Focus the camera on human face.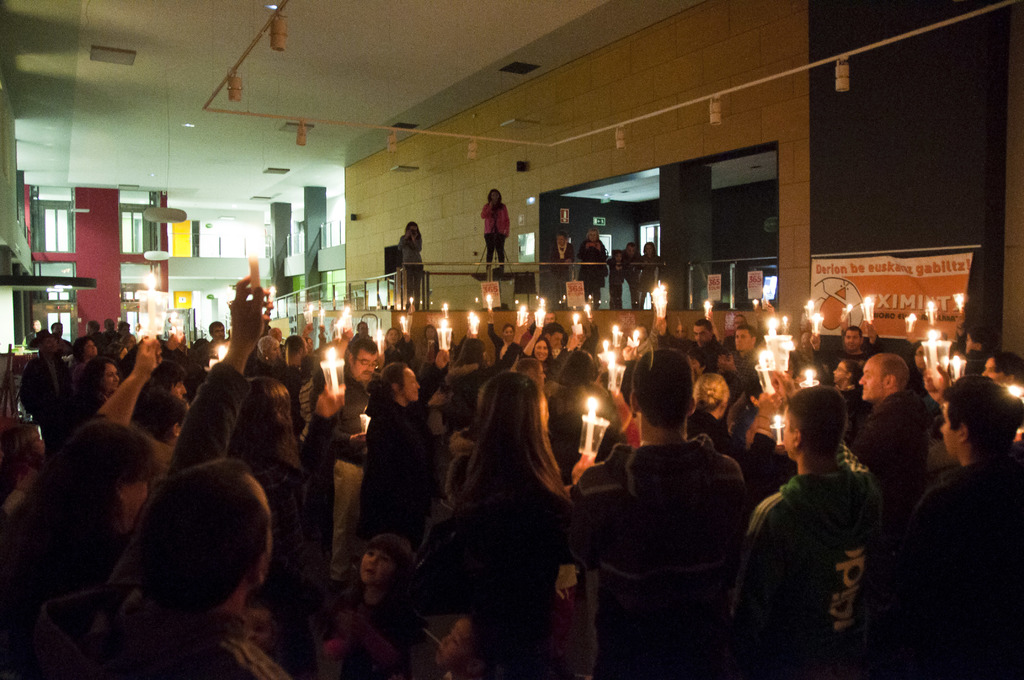
Focus region: region(644, 242, 653, 255).
